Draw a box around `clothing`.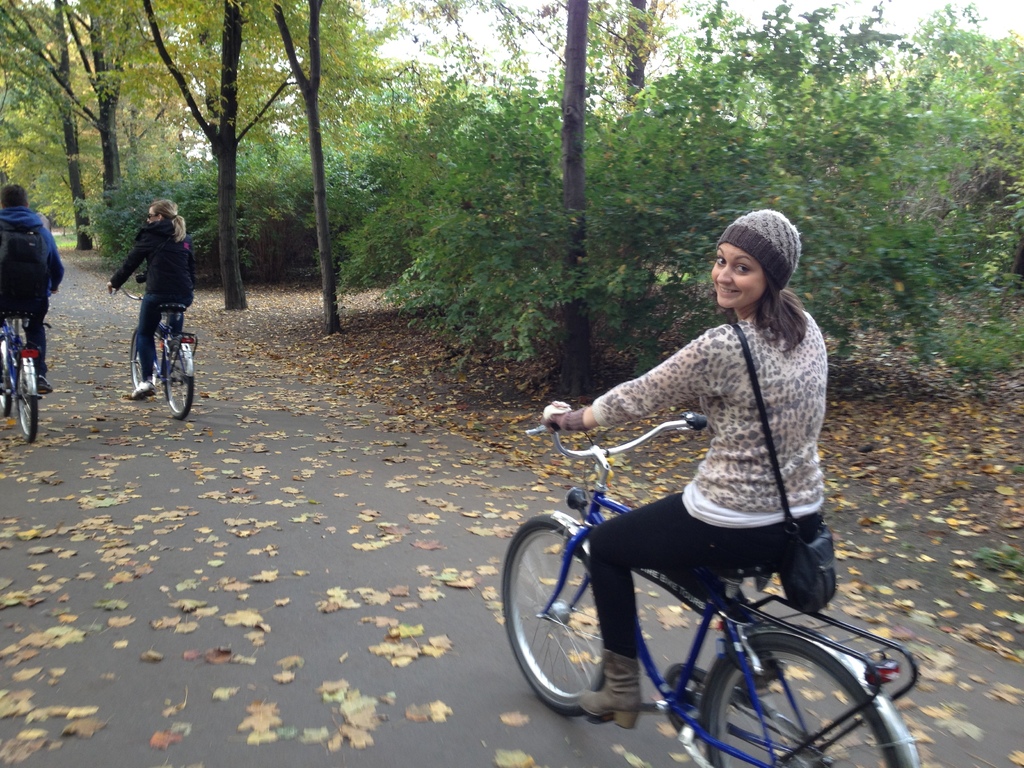
<region>0, 206, 68, 373</region>.
